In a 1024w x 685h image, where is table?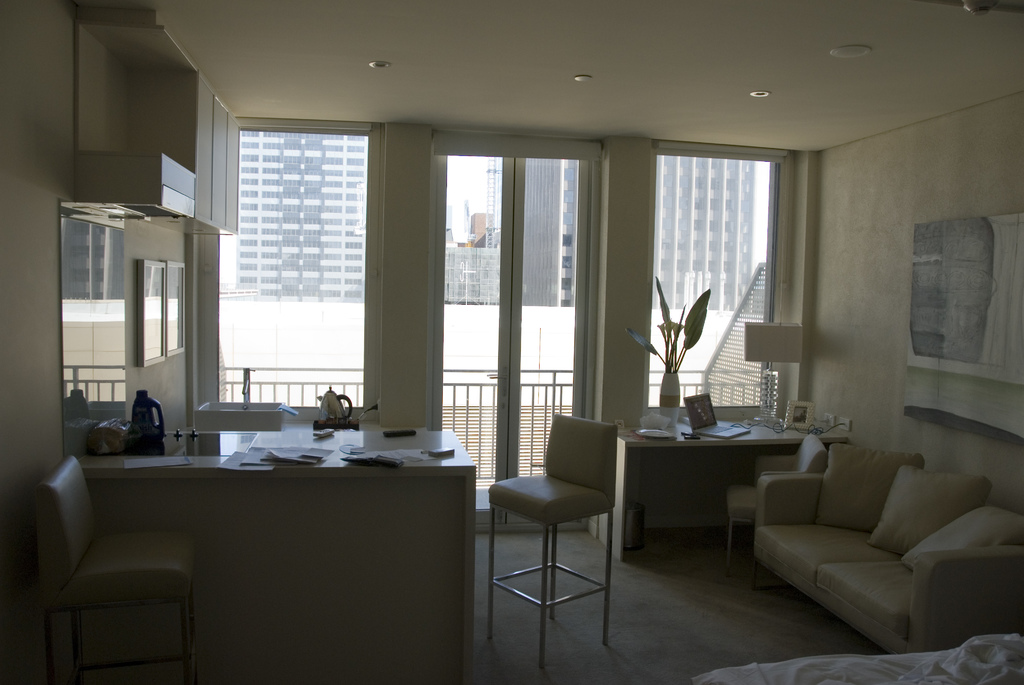
<bbox>611, 414, 853, 552</bbox>.
